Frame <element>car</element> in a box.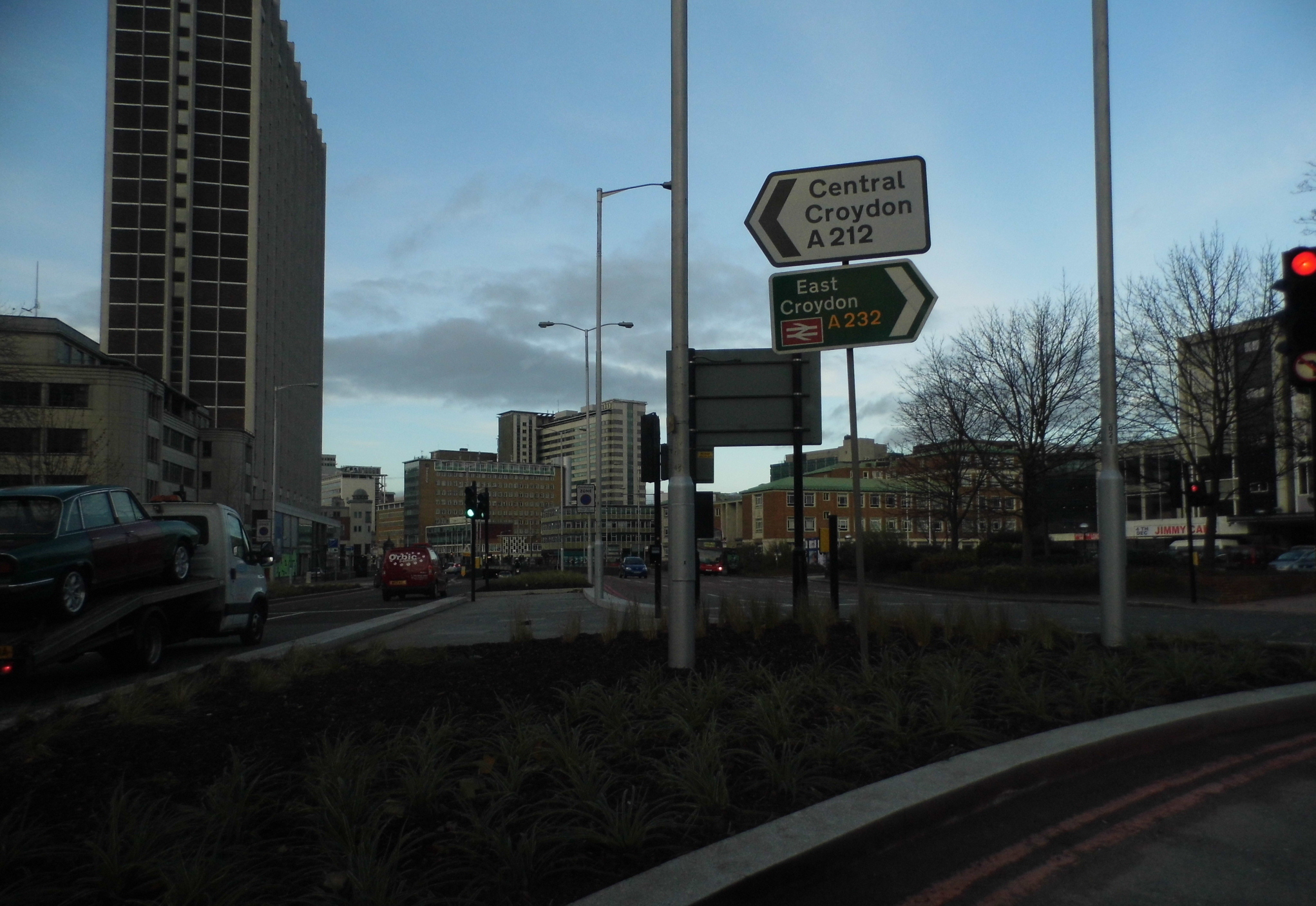
{"x1": 0, "y1": 0, "x2": 847, "y2": 583}.
